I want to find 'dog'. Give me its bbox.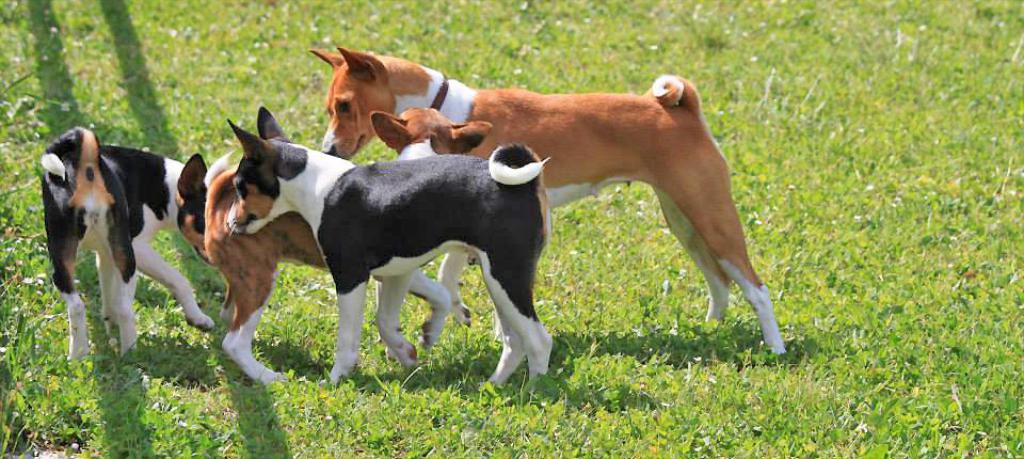
(x1=163, y1=101, x2=497, y2=384).
